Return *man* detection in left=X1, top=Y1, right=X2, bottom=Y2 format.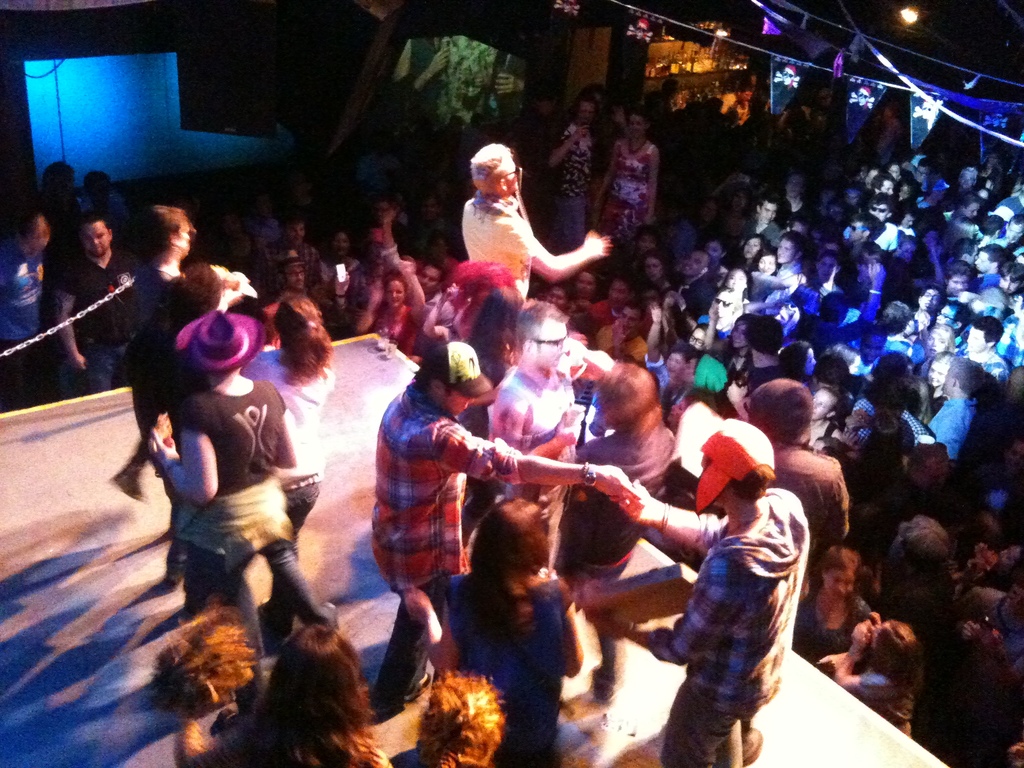
left=773, top=236, right=797, bottom=314.
